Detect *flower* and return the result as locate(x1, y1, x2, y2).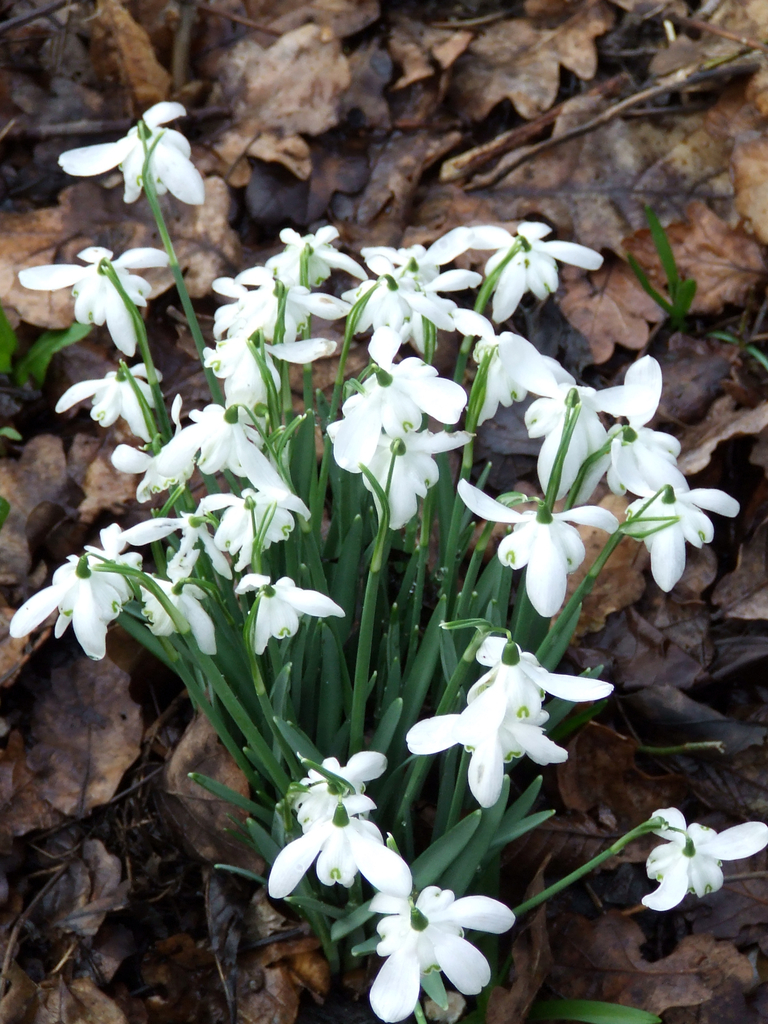
locate(321, 351, 468, 477).
